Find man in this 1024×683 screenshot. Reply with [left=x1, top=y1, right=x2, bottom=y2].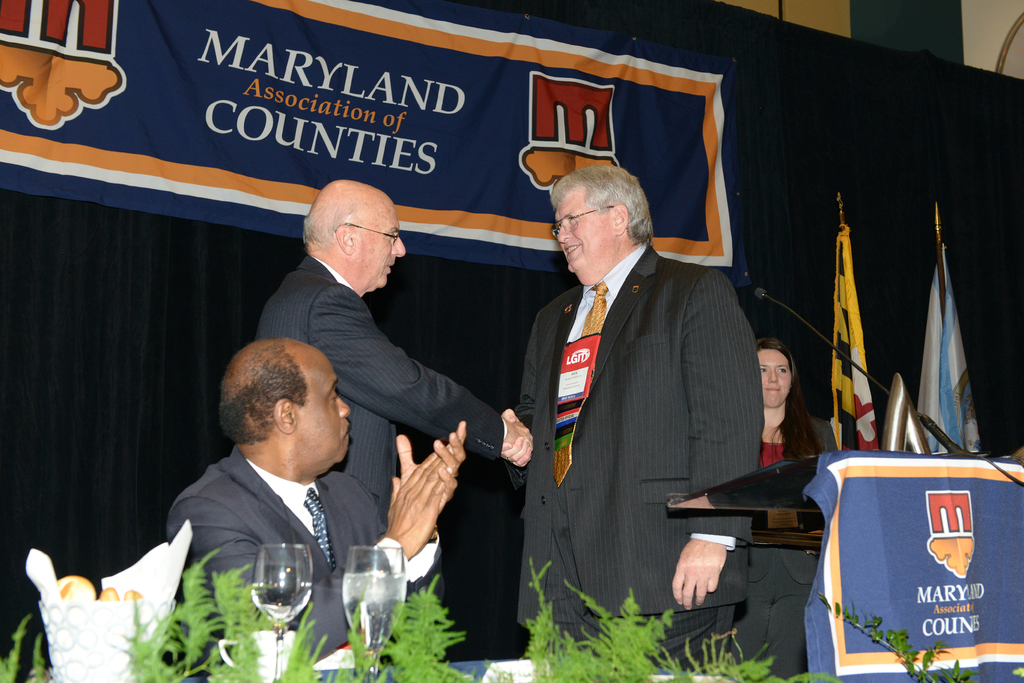
[left=252, top=174, right=541, bottom=609].
